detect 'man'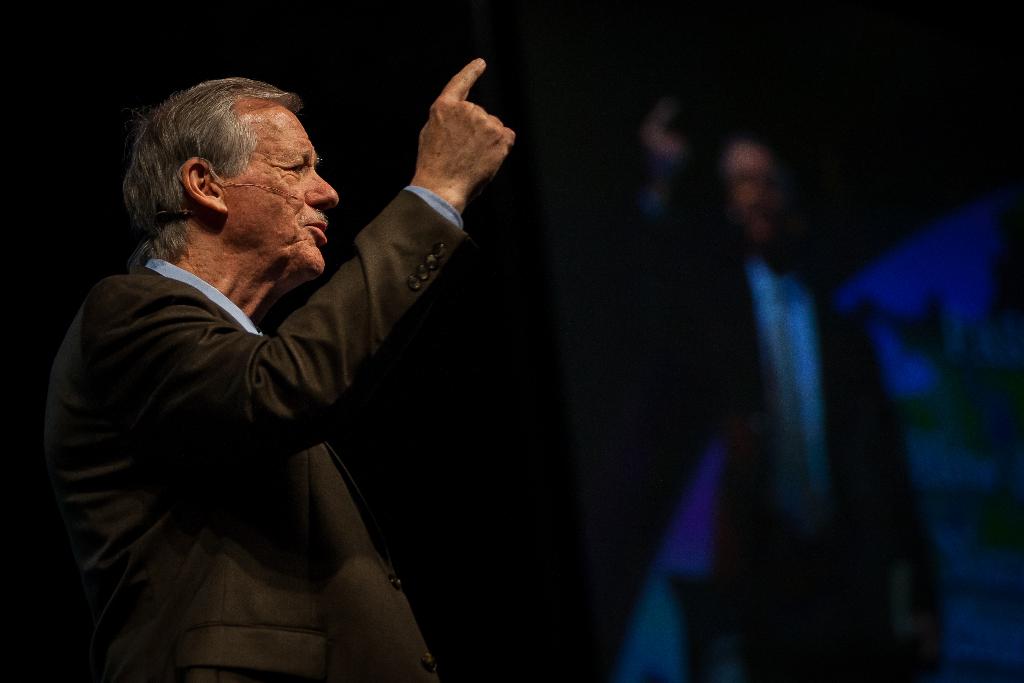
<box>33,55,517,682</box>
